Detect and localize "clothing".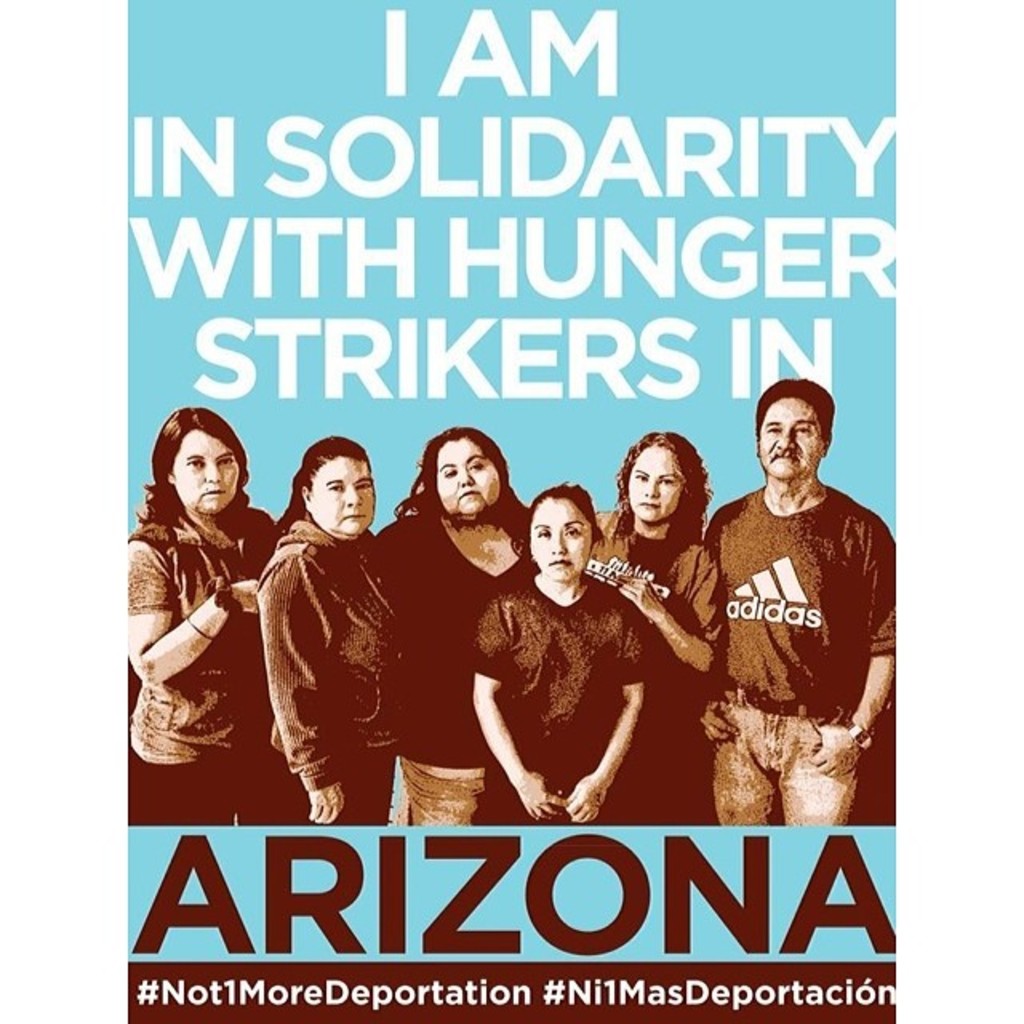
Localized at (x1=710, y1=478, x2=896, y2=821).
